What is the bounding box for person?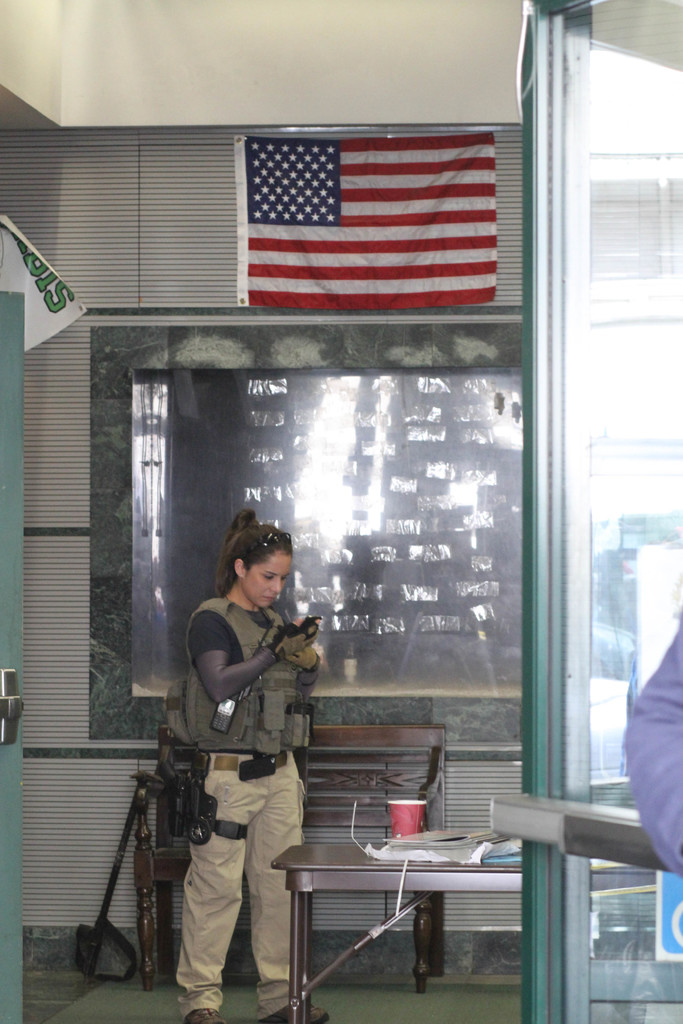
x1=167 y1=497 x2=333 y2=1023.
